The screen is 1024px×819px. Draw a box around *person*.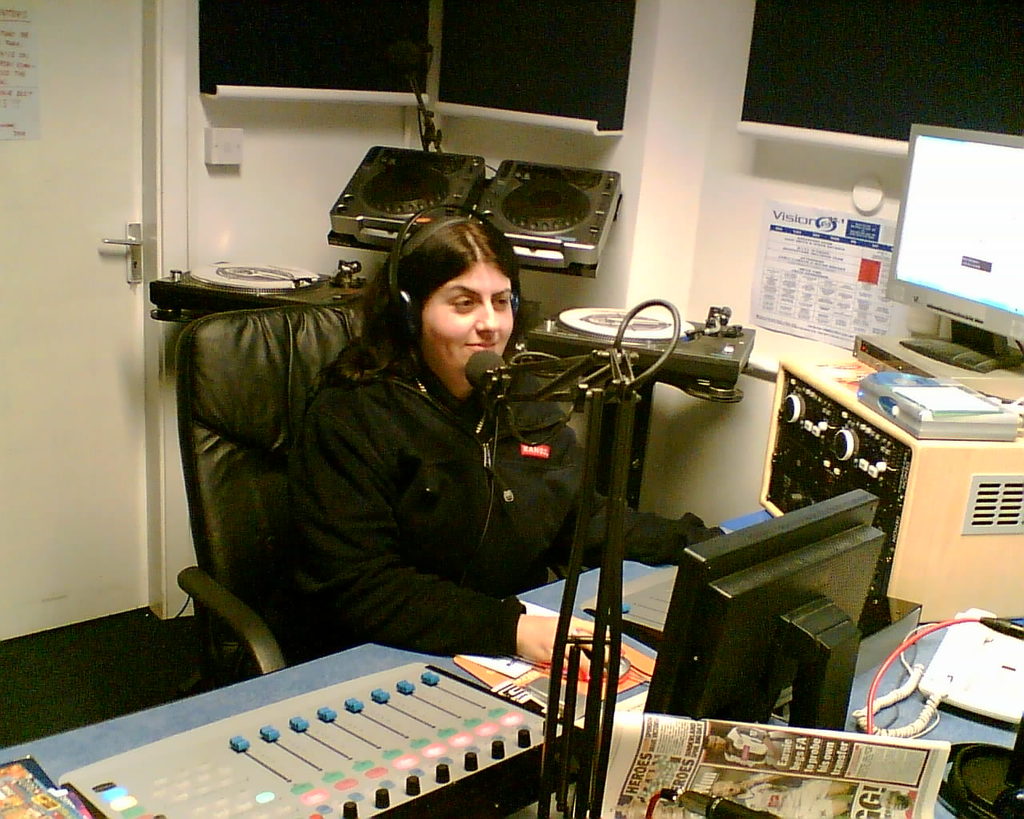
162, 228, 812, 785.
